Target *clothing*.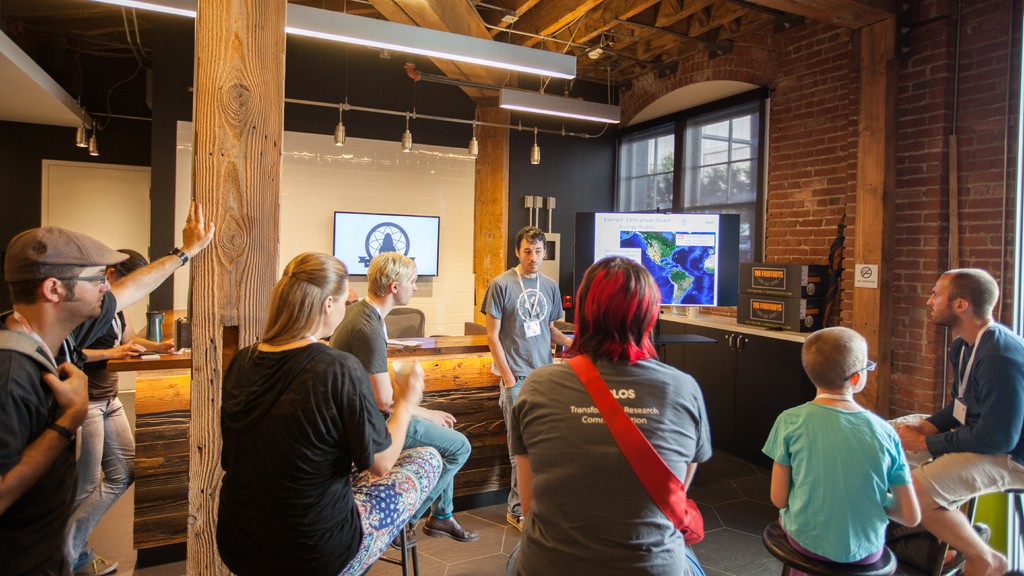
Target region: crop(509, 359, 714, 575).
